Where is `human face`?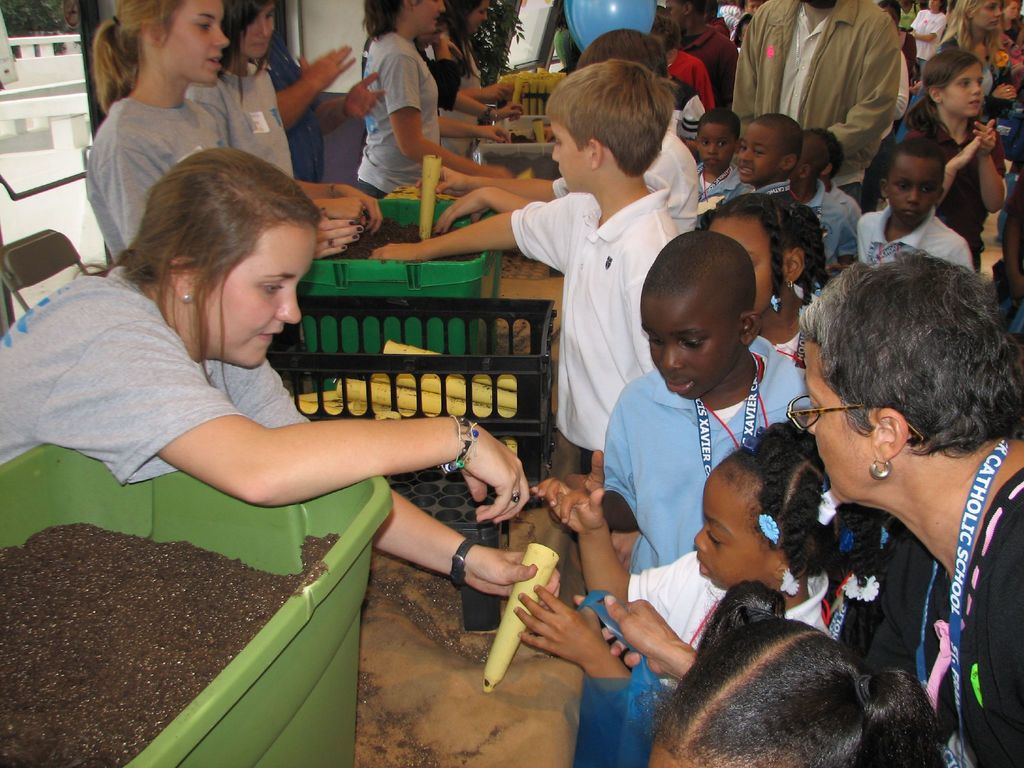
{"x1": 801, "y1": 352, "x2": 875, "y2": 497}.
